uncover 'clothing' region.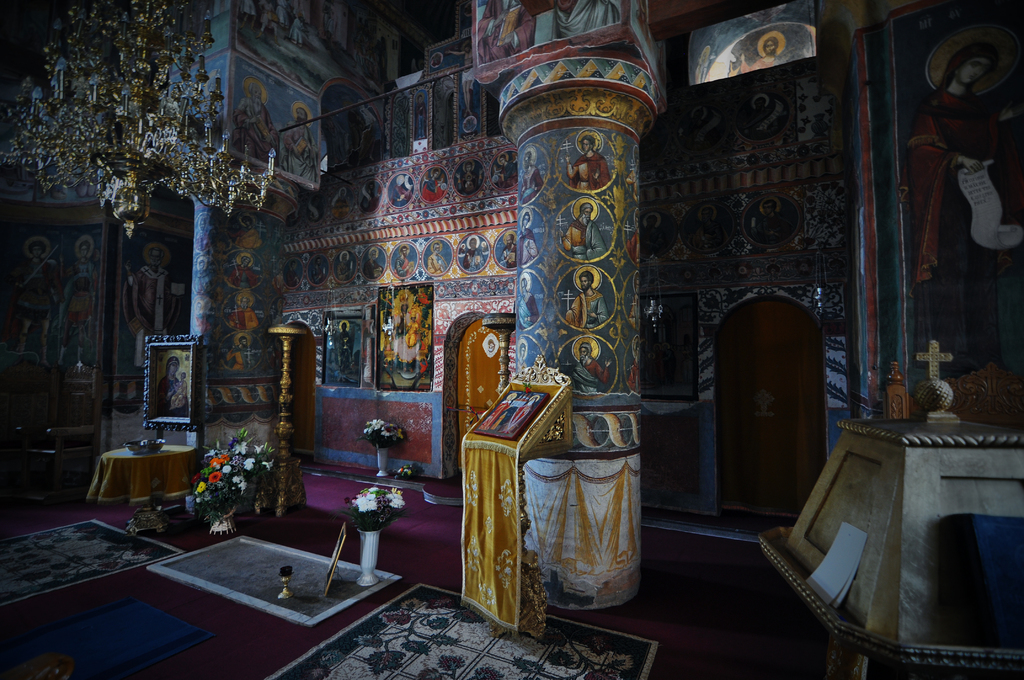
Uncovered: box=[426, 254, 449, 273].
